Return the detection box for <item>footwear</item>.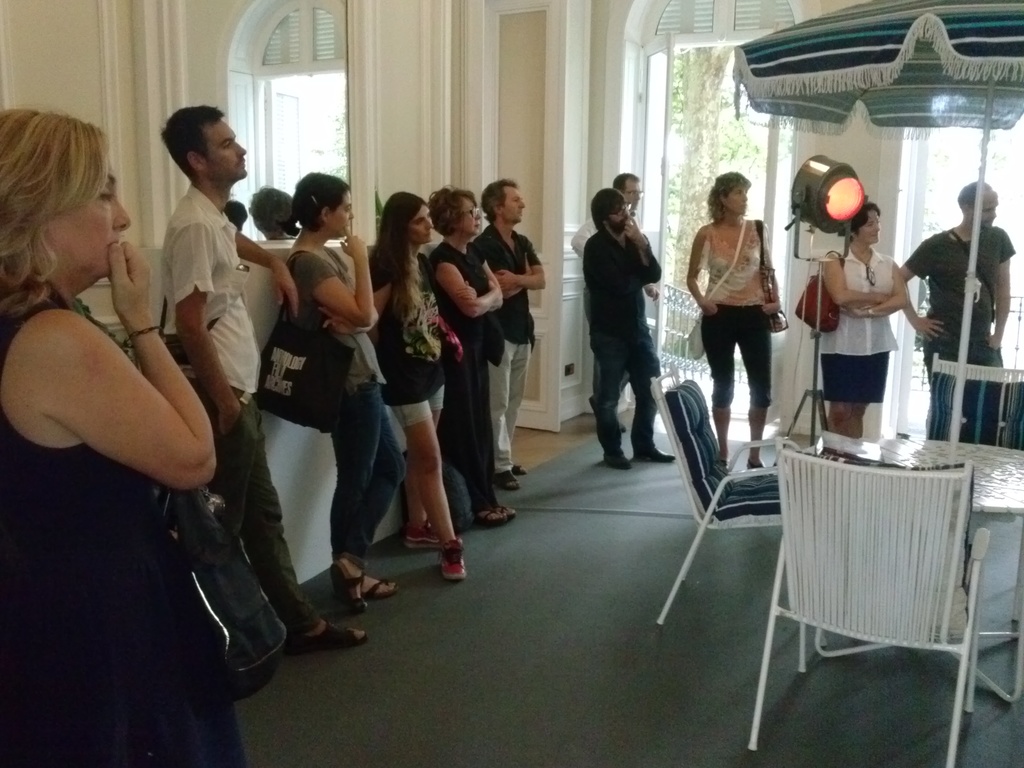
607:450:642:471.
